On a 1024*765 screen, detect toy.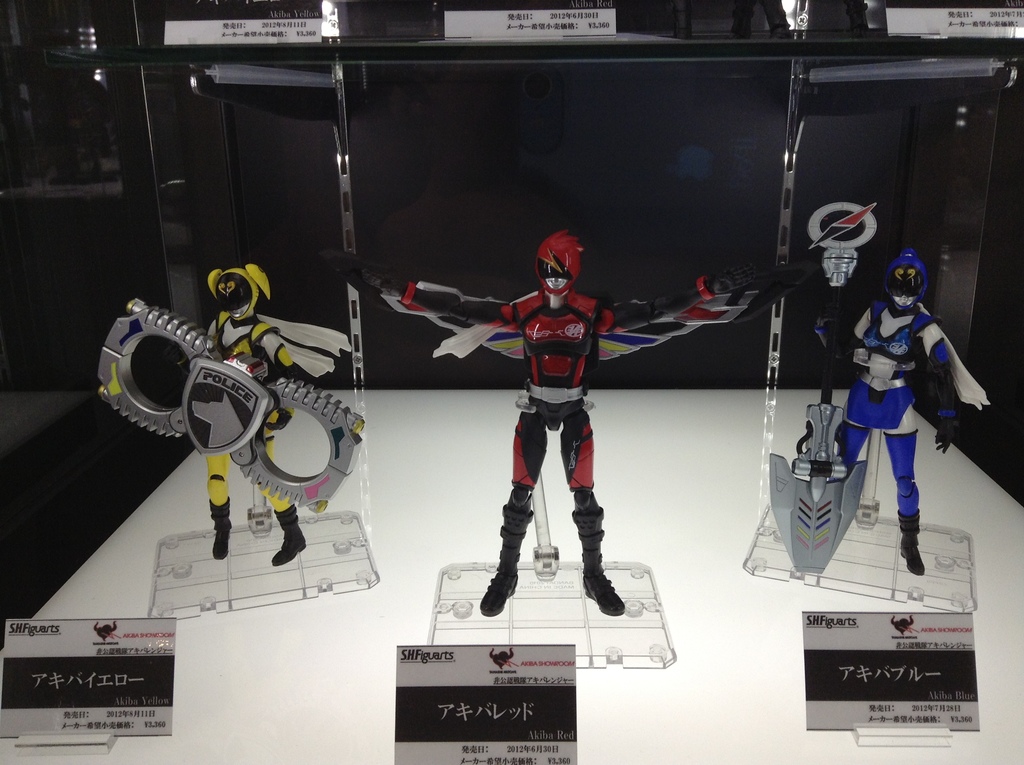
<bbox>374, 229, 761, 618</bbox>.
